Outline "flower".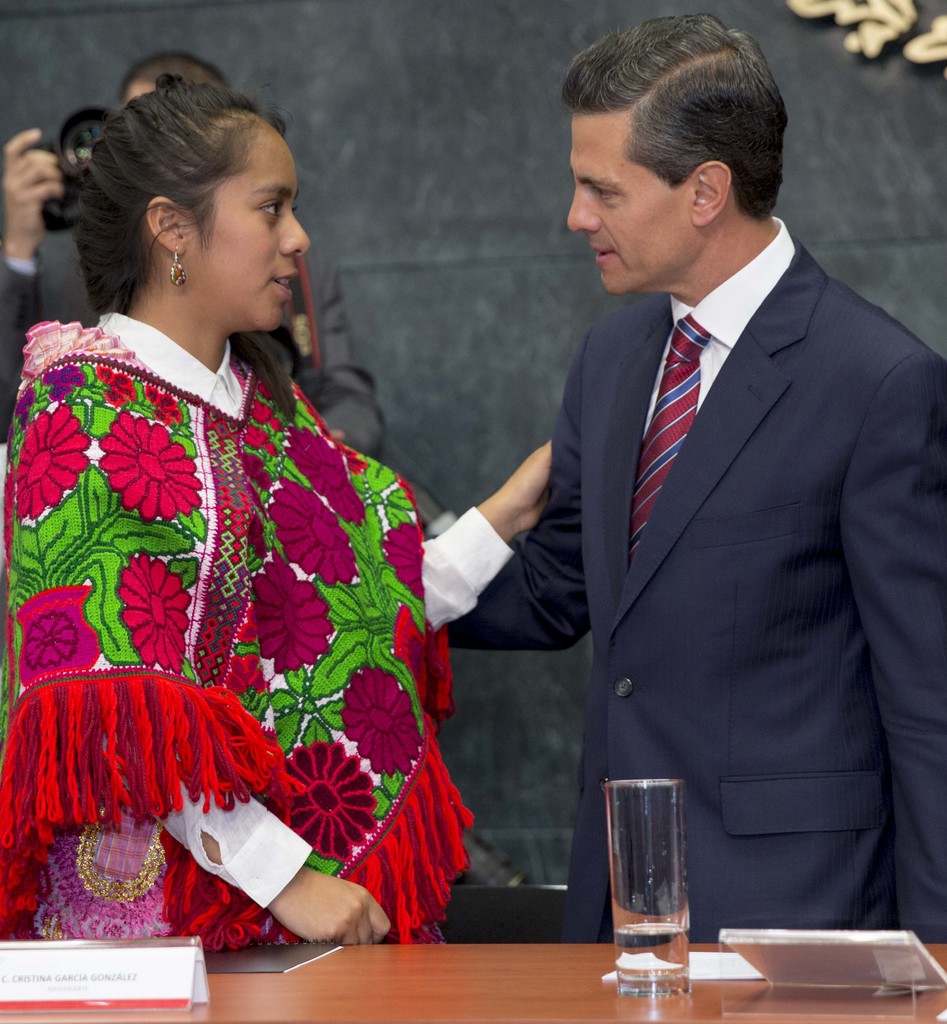
Outline: [left=93, top=412, right=207, bottom=525].
